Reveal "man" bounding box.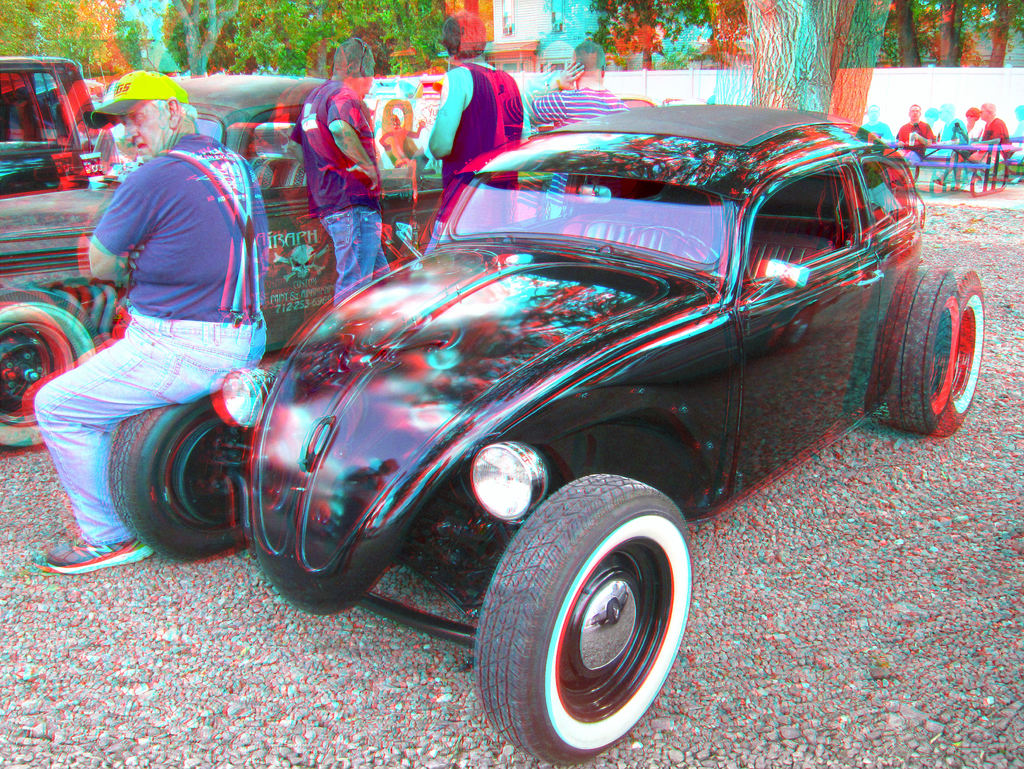
Revealed: l=294, t=34, r=384, b=316.
